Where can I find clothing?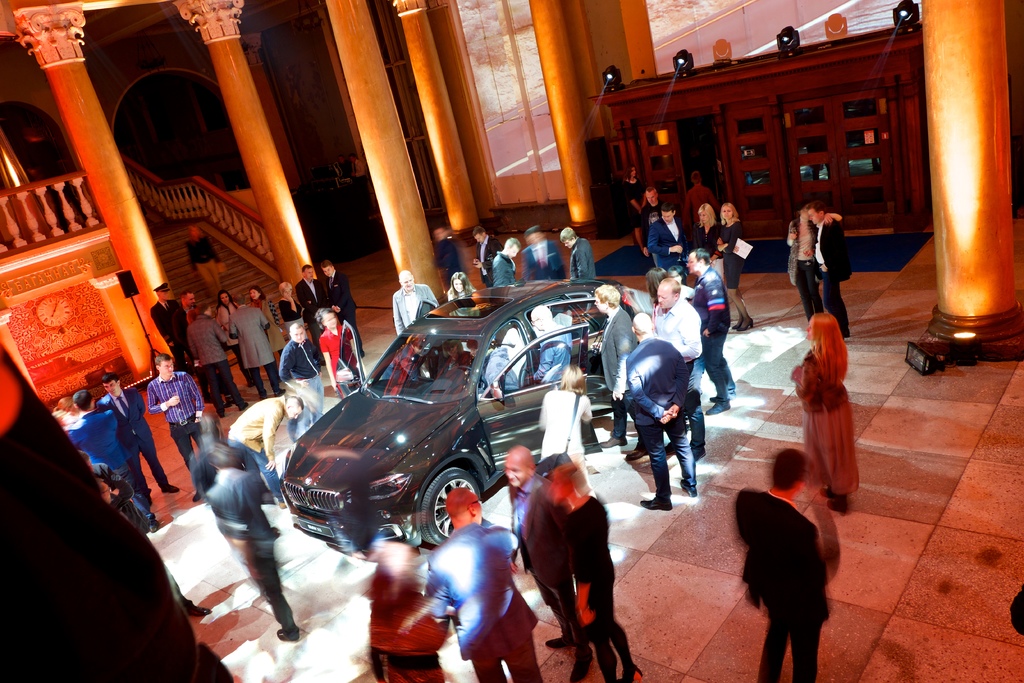
You can find it at bbox=[67, 406, 145, 484].
